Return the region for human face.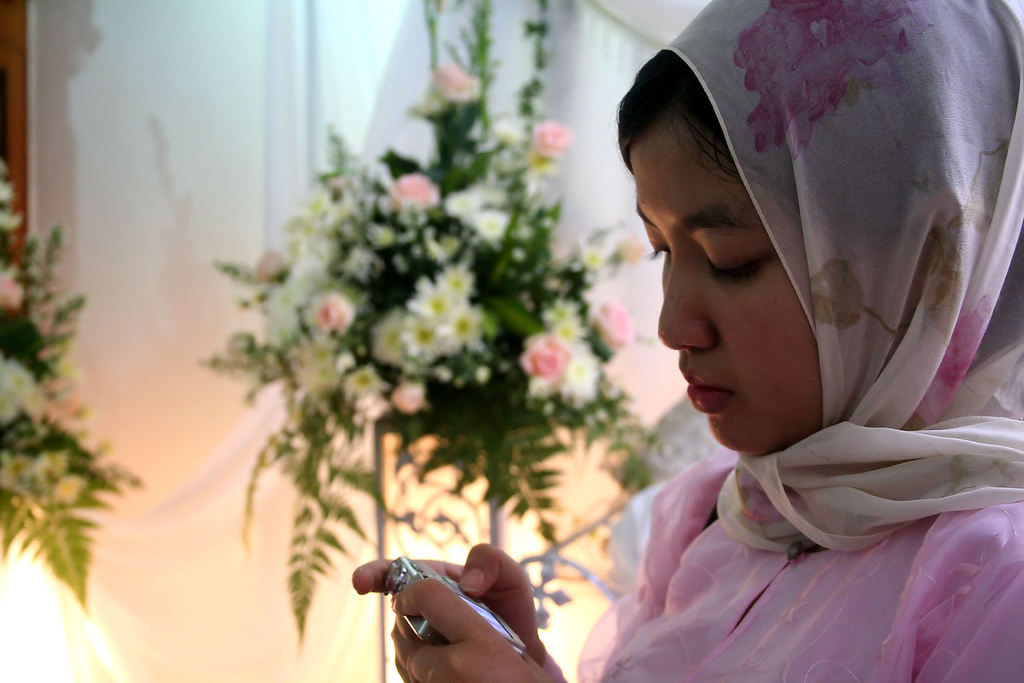
<bbox>626, 114, 829, 450</bbox>.
